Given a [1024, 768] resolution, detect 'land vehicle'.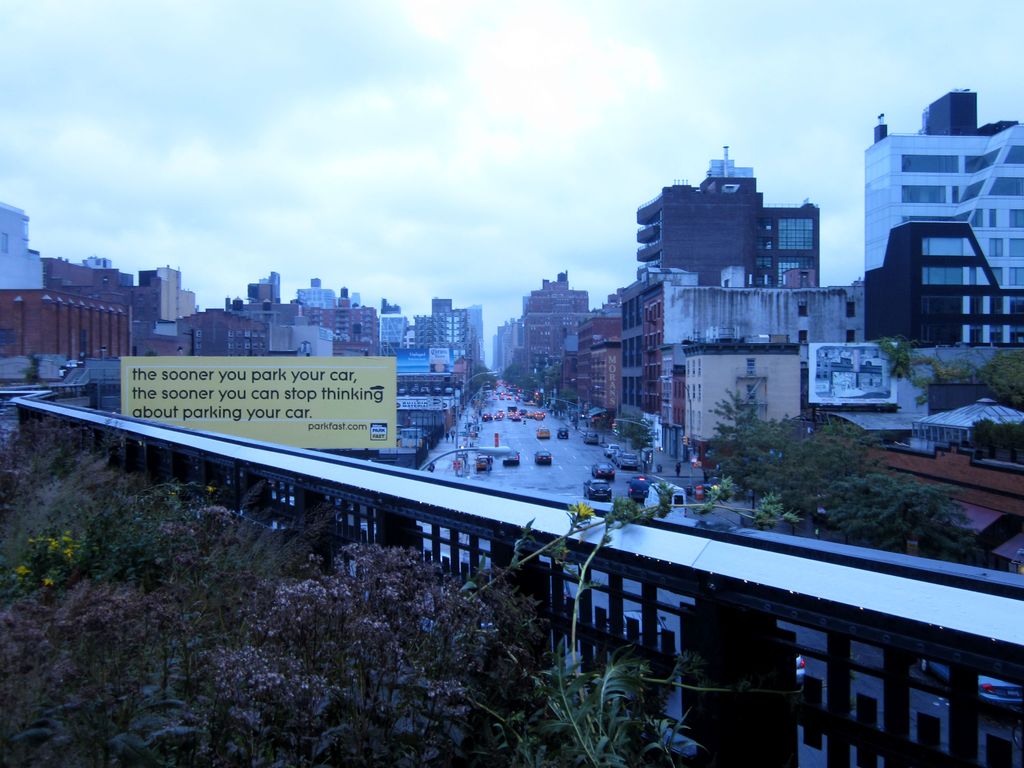
x1=796 y1=653 x2=809 y2=685.
